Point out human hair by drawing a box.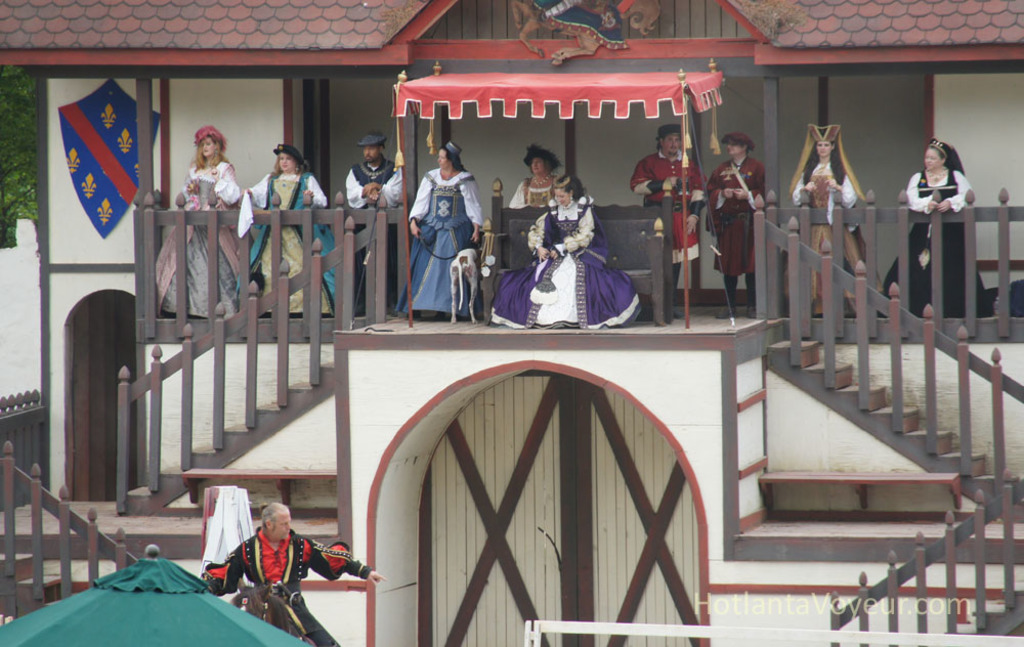
[left=803, top=138, right=820, bottom=184].
